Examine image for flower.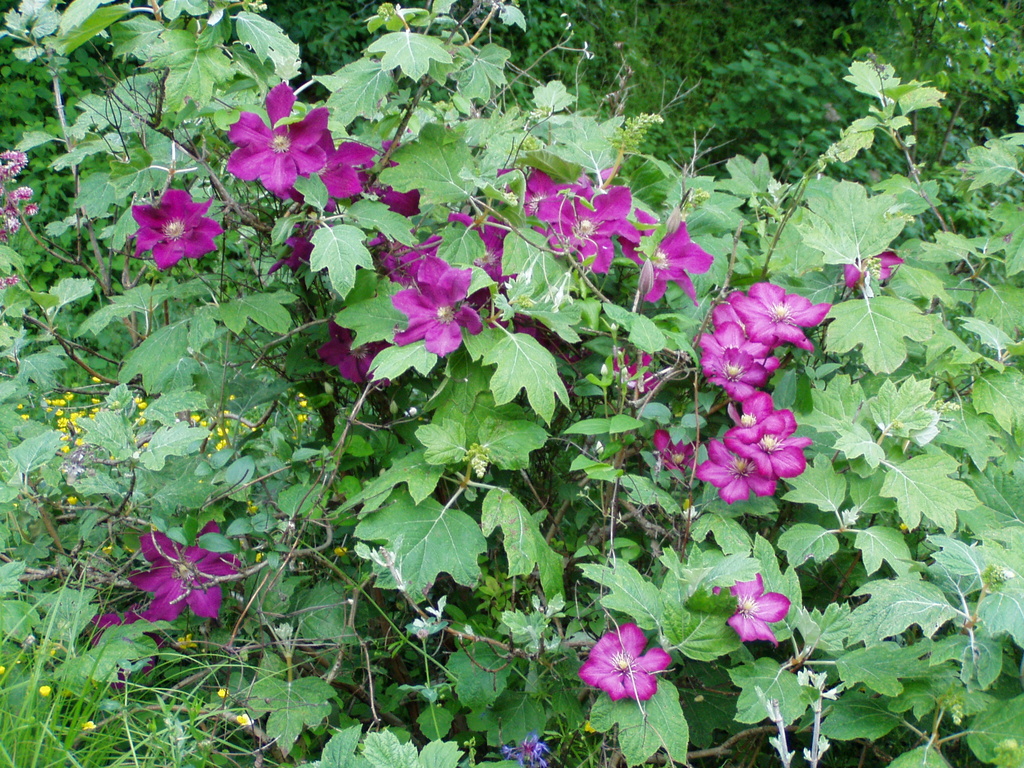
Examination result: 712,573,791,646.
